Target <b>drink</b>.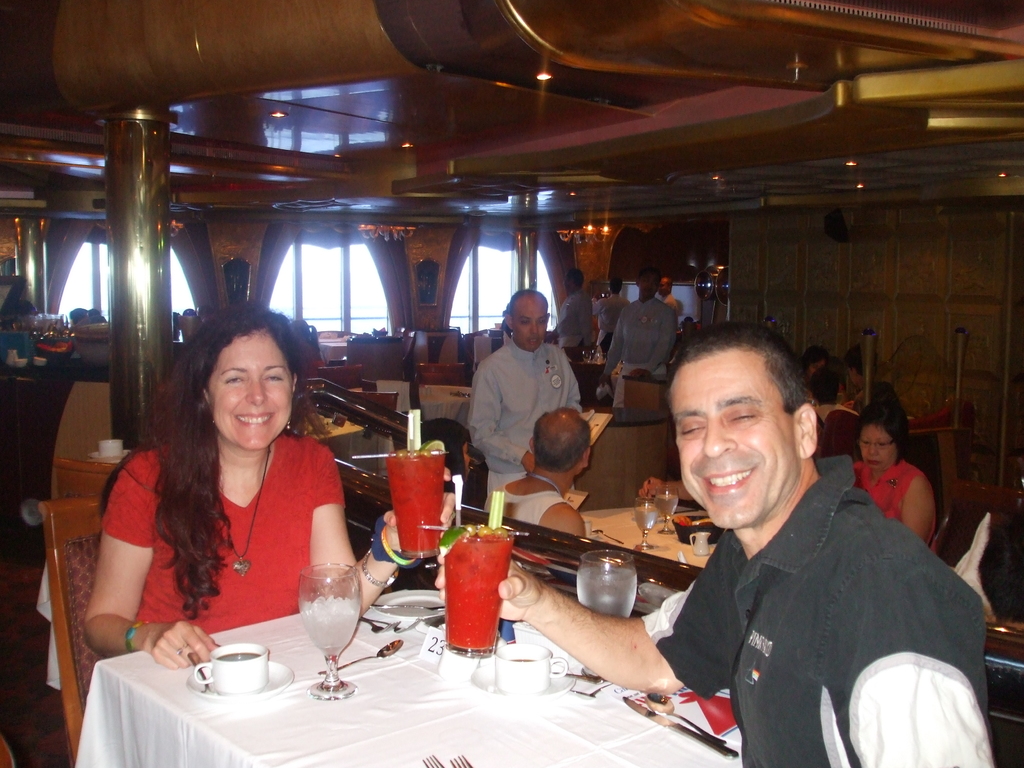
Target region: [left=389, top=444, right=452, bottom=561].
